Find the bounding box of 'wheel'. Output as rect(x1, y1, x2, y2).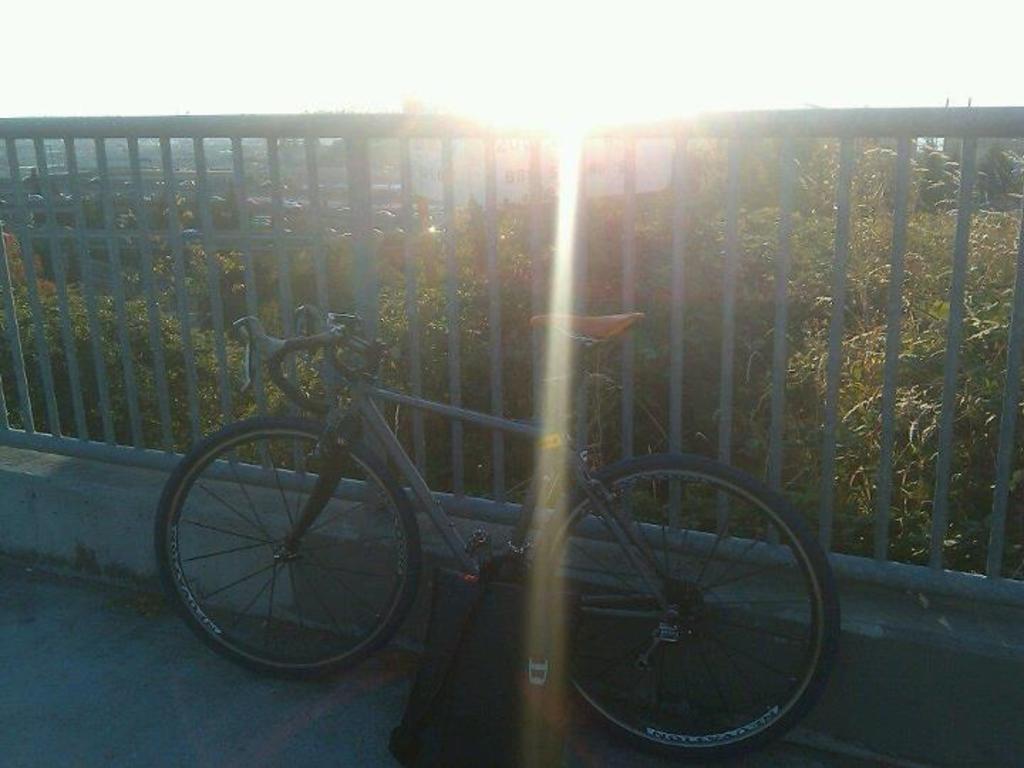
rect(563, 459, 839, 758).
